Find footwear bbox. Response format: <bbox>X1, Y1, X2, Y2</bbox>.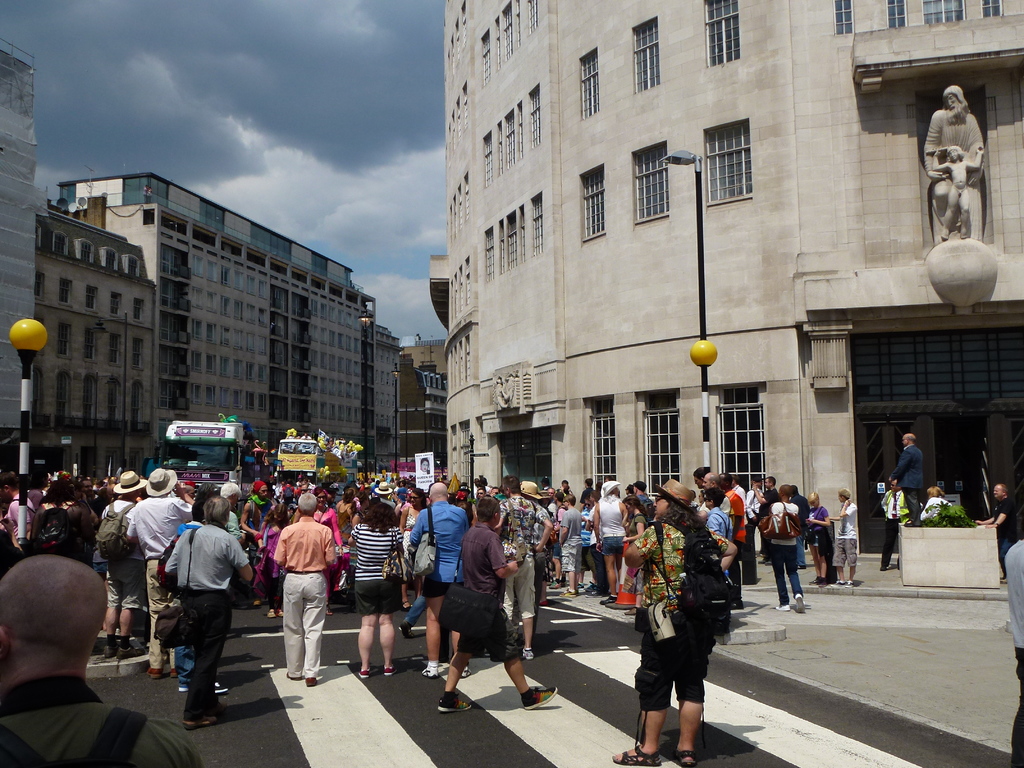
<bbox>424, 666, 438, 677</bbox>.
